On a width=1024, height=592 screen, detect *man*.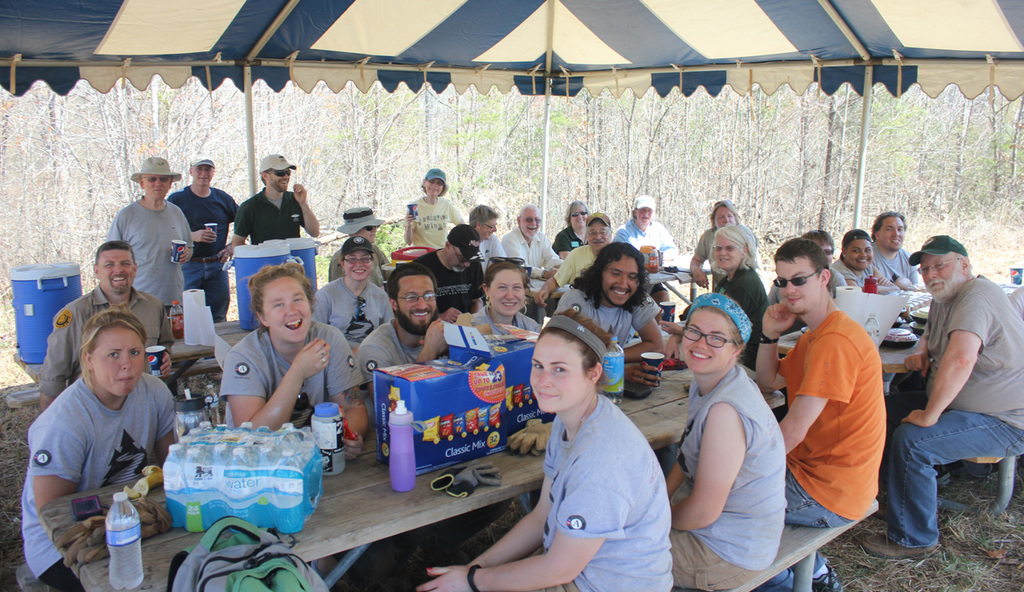
{"x1": 888, "y1": 225, "x2": 1018, "y2": 544}.
